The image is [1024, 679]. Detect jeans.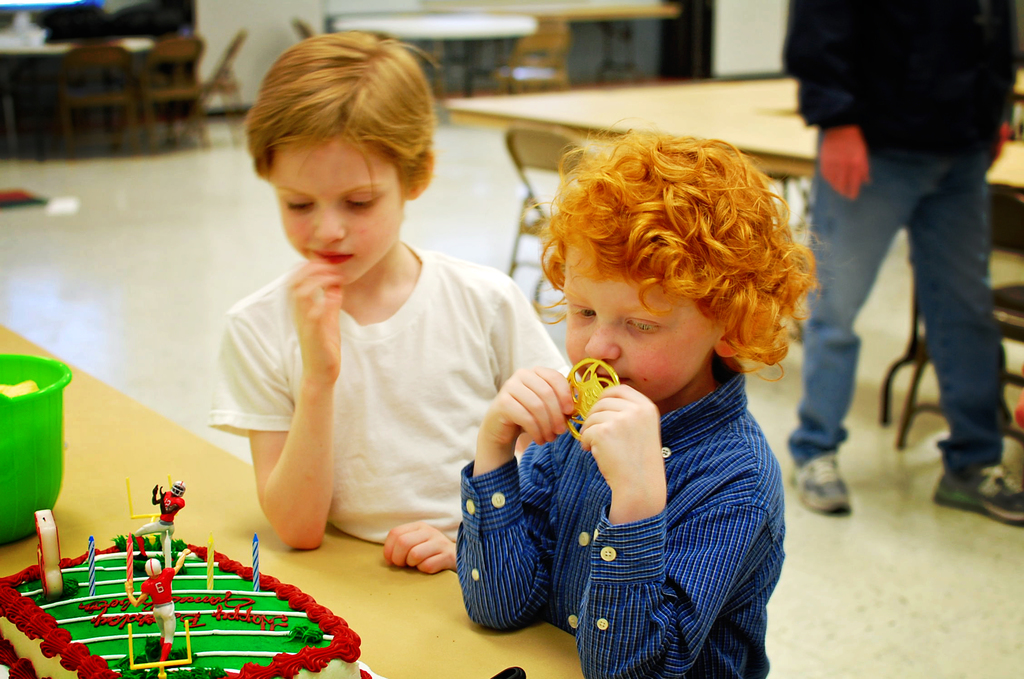
Detection: rect(788, 129, 1005, 462).
